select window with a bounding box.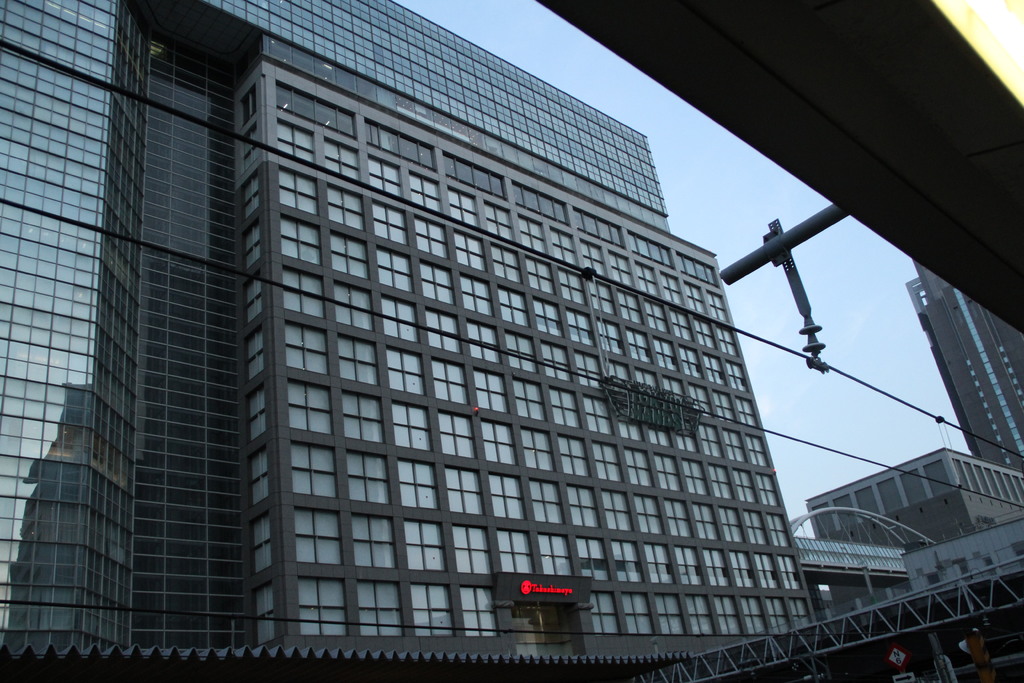
BBox(460, 220, 490, 273).
